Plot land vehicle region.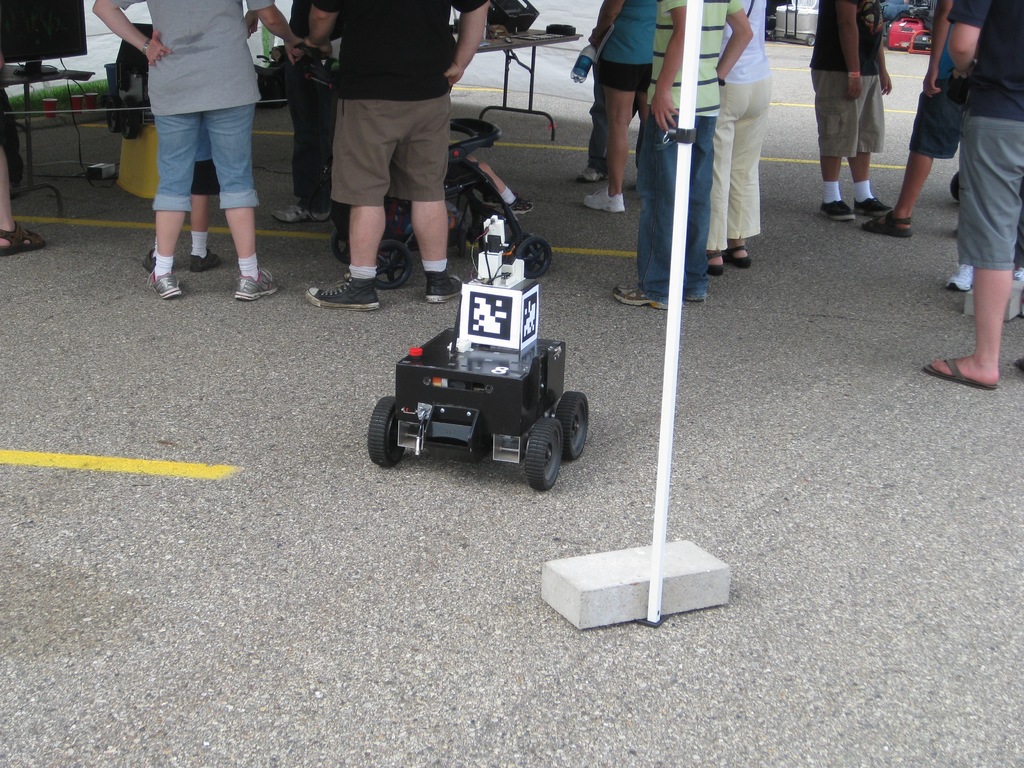
Plotted at detection(329, 111, 556, 288).
